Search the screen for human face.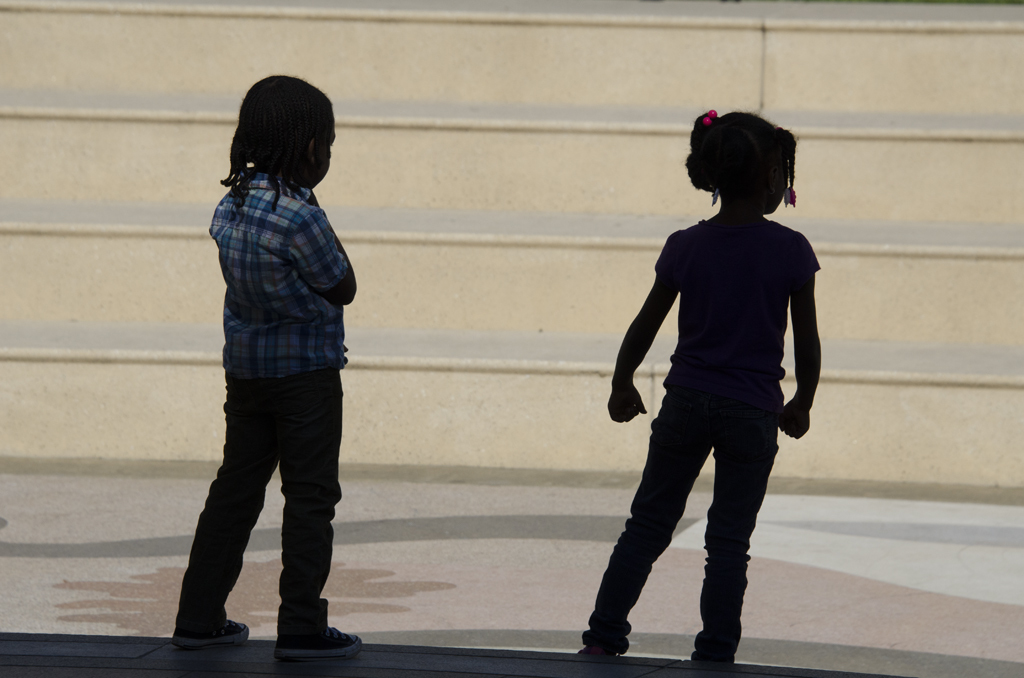
Found at [314,113,338,182].
